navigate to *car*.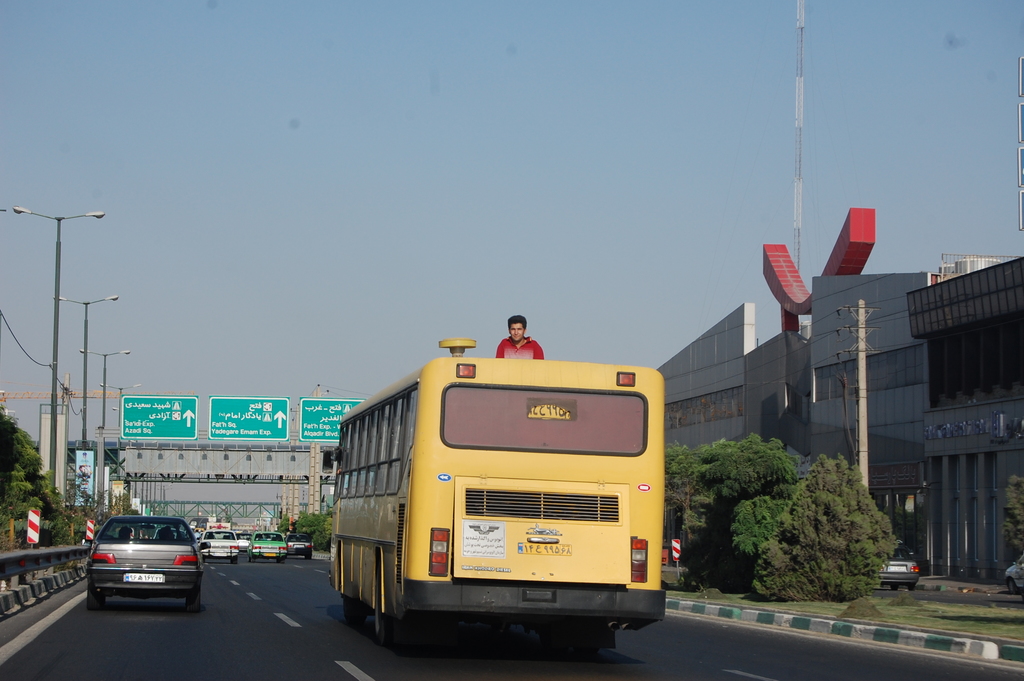
Navigation target: BBox(245, 528, 295, 566).
